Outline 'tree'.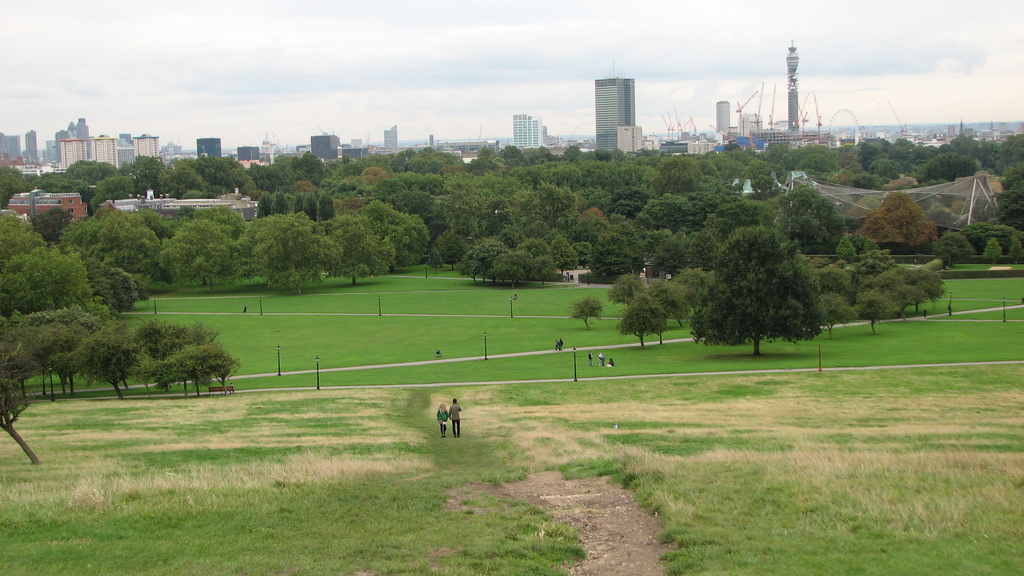
Outline: bbox=(248, 163, 279, 190).
